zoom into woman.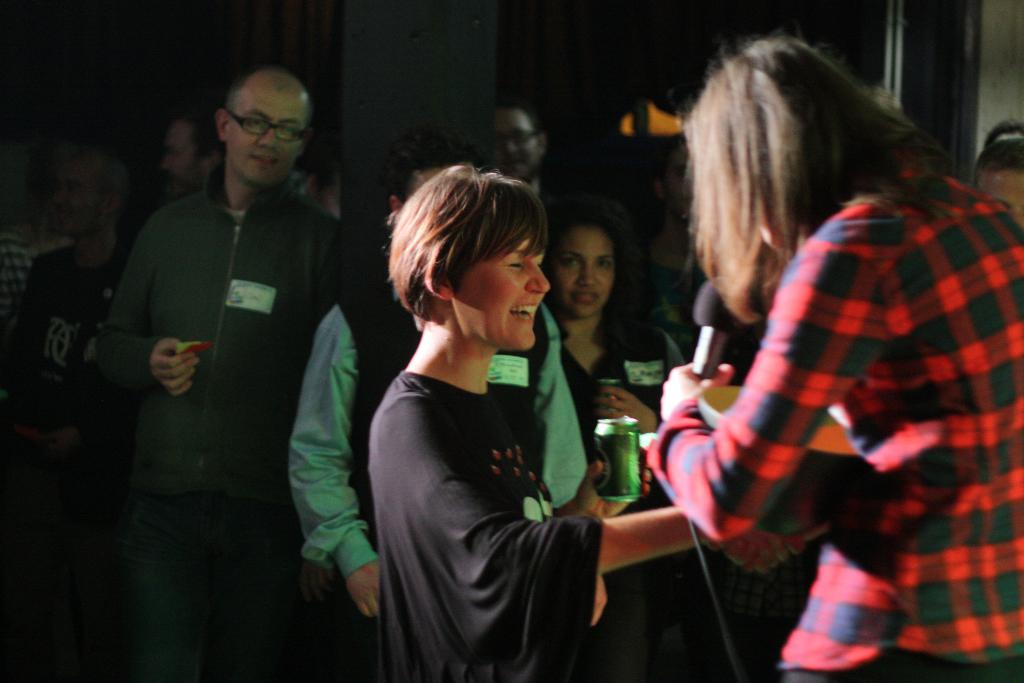
Zoom target: 610/19/990/677.
